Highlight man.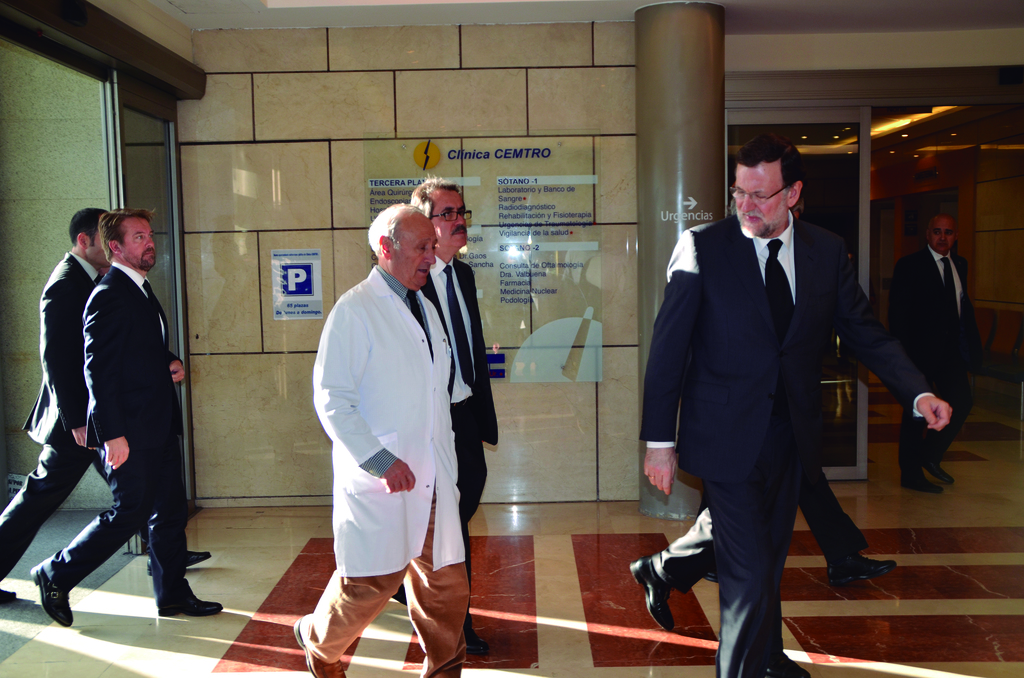
Highlighted region: <box>405,170,496,634</box>.
